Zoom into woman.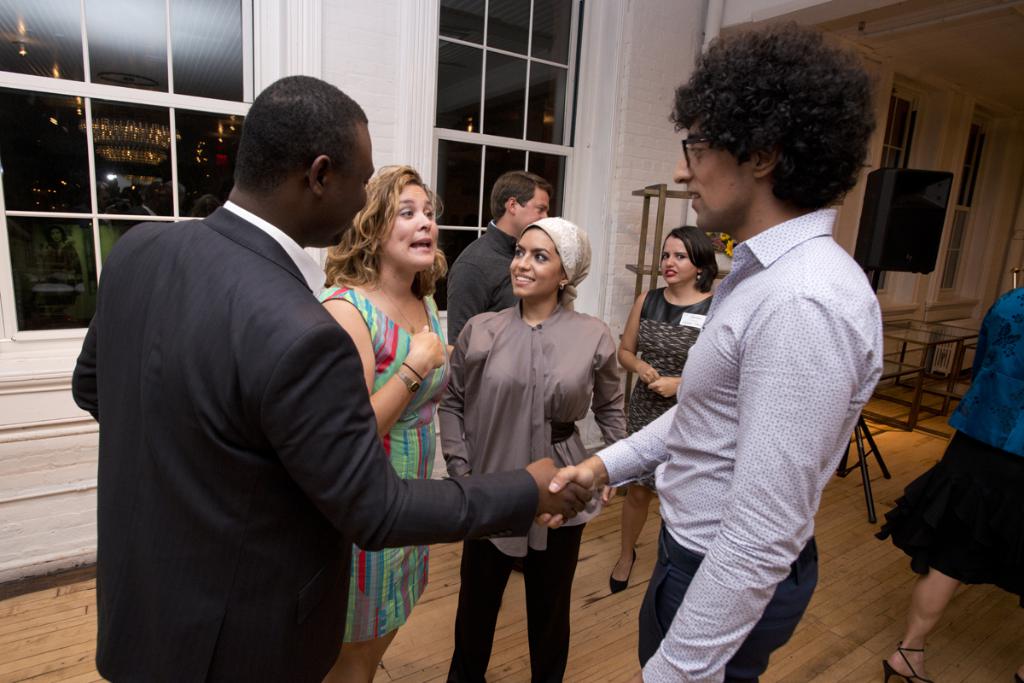
Zoom target: x1=871, y1=282, x2=1023, y2=682.
